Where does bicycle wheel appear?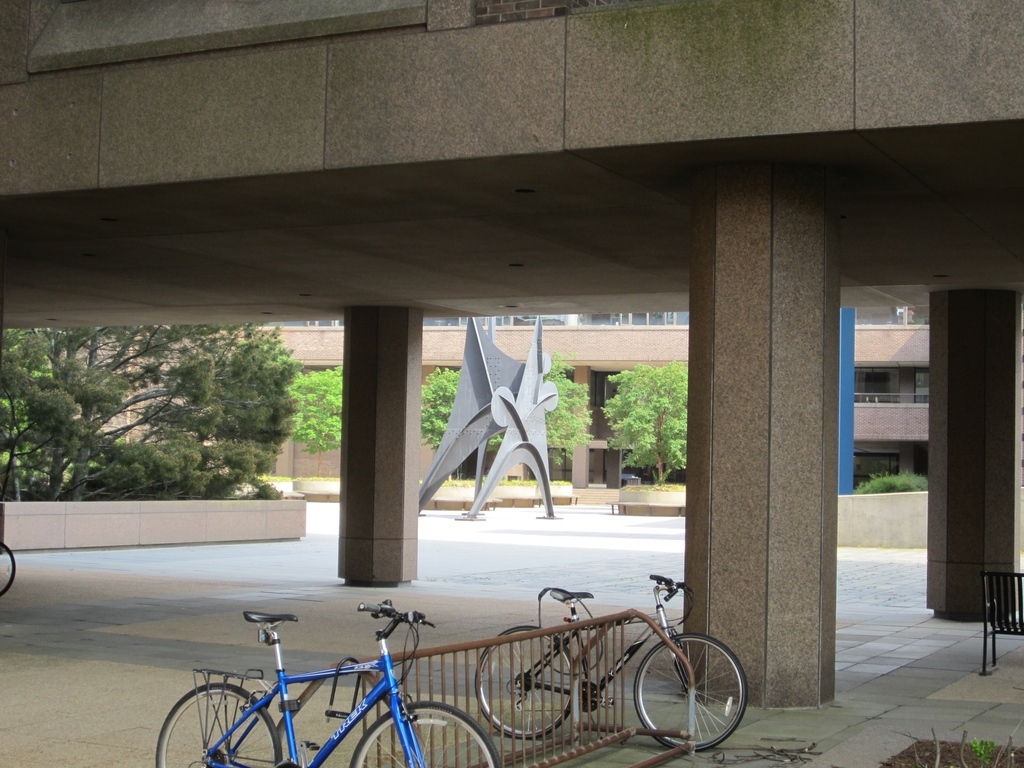
Appears at box=[158, 684, 279, 767].
